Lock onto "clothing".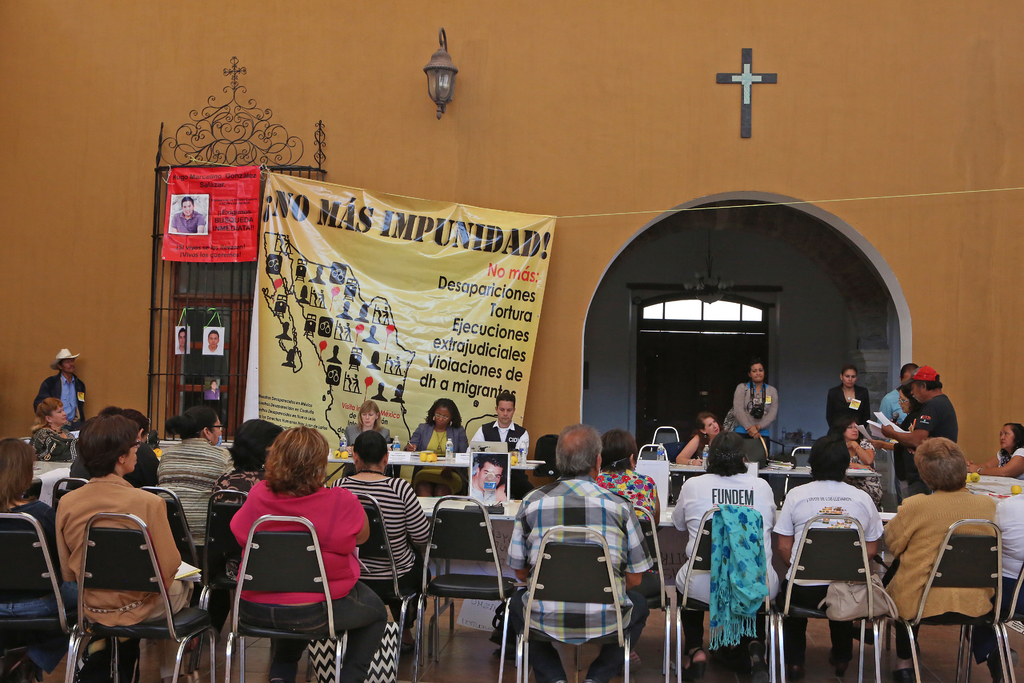
Locked: x1=898, y1=388, x2=959, y2=508.
